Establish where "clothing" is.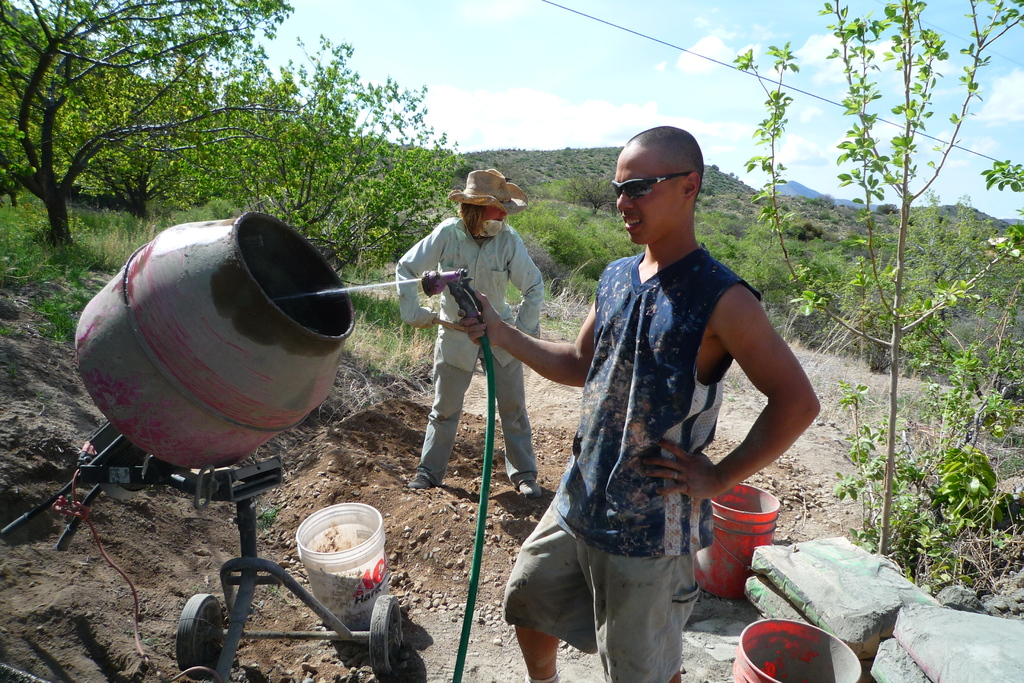
Established at {"x1": 393, "y1": 217, "x2": 547, "y2": 493}.
